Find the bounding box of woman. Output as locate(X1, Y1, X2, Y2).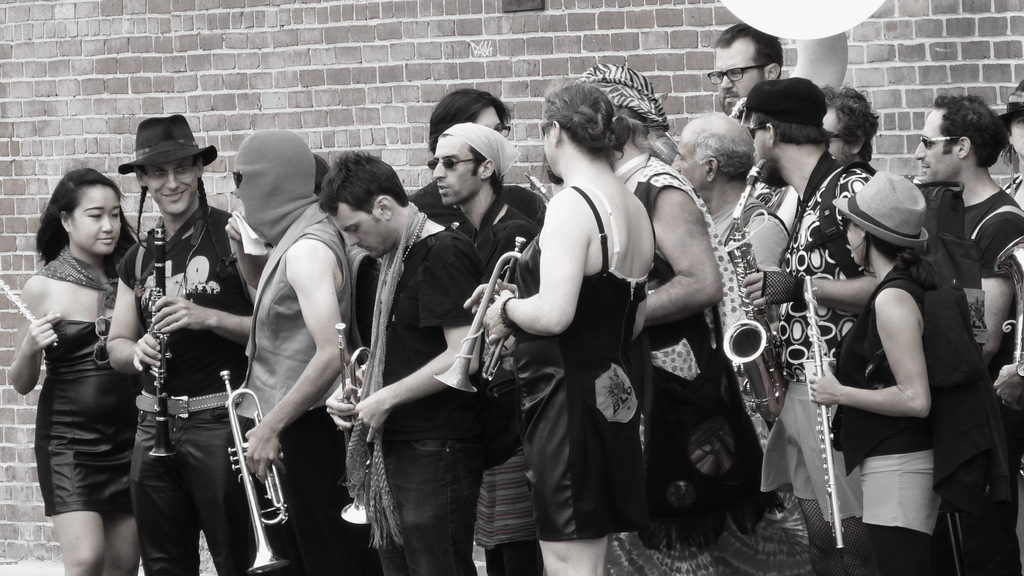
locate(481, 77, 660, 575).
